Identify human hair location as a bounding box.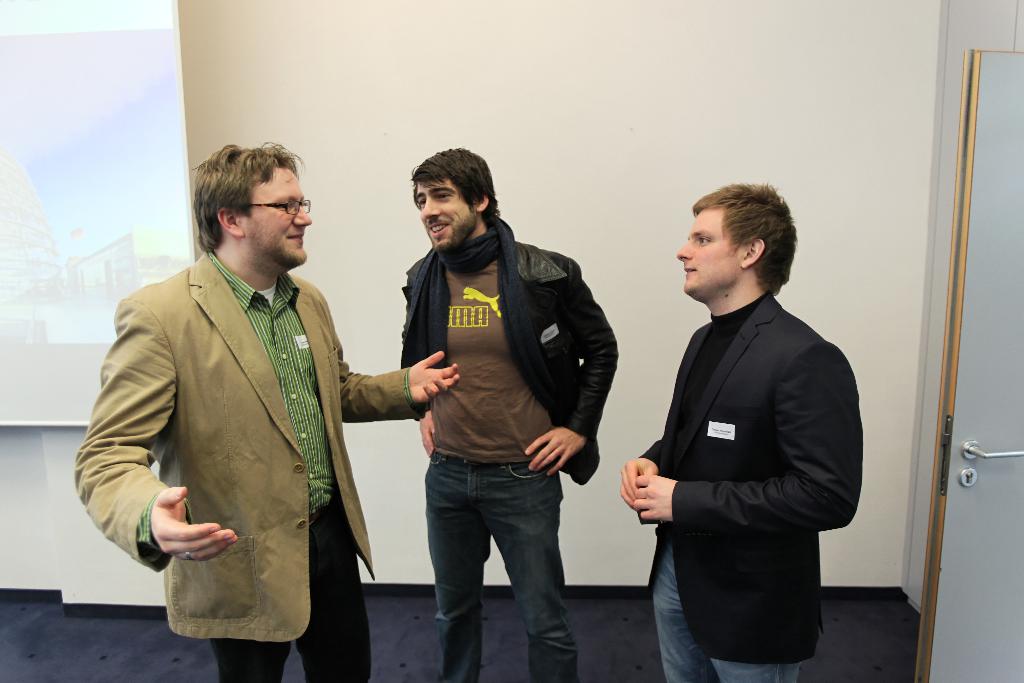
{"left": 185, "top": 144, "right": 314, "bottom": 264}.
